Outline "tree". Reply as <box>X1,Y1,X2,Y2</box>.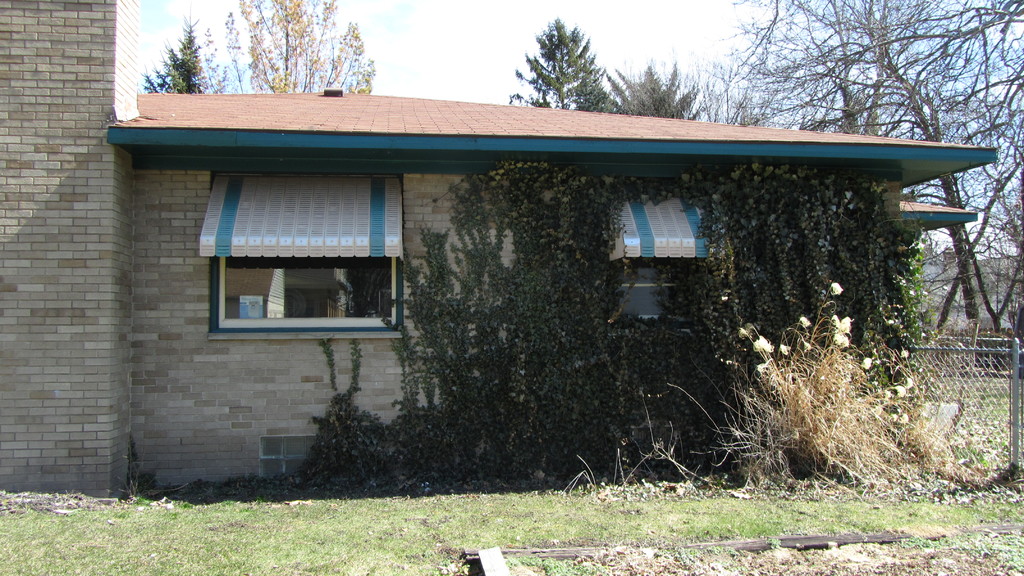
<box>499,13,628,116</box>.
